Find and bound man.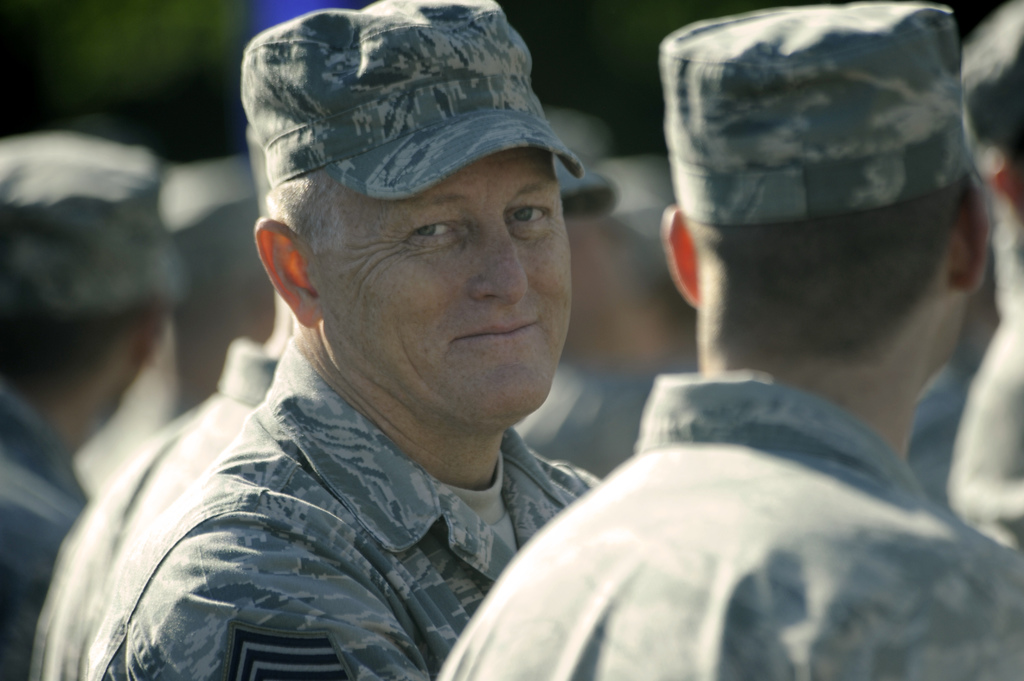
Bound: pyautogui.locateOnScreen(472, 12, 1023, 673).
